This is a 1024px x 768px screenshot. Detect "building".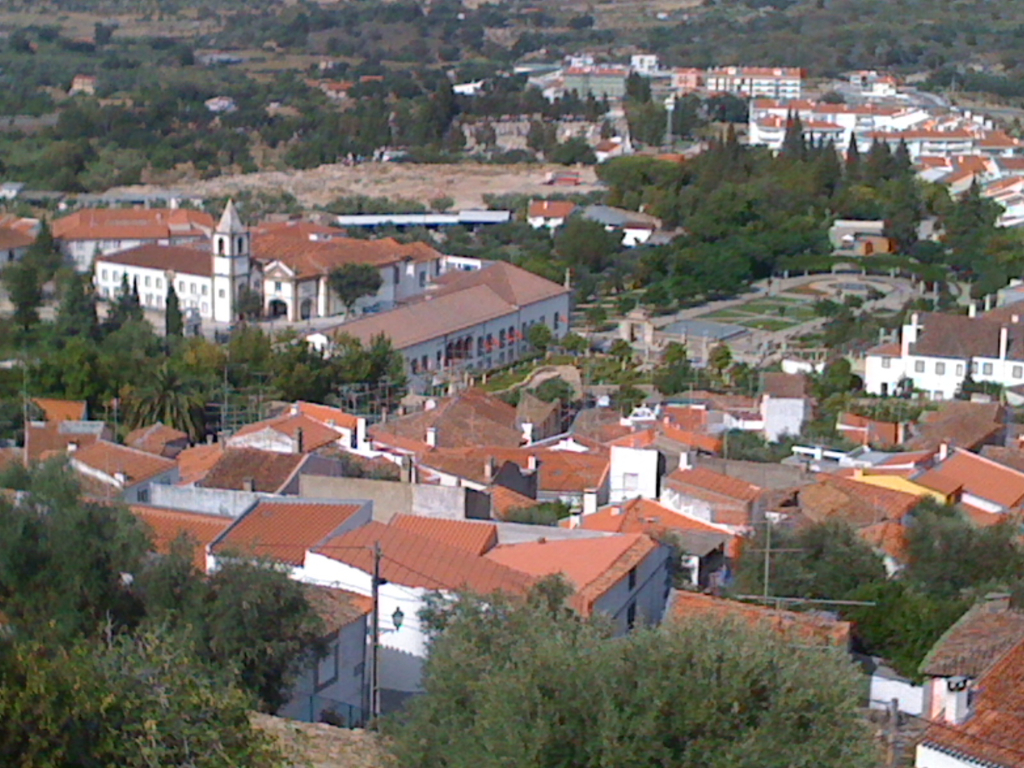
crop(654, 586, 853, 659).
